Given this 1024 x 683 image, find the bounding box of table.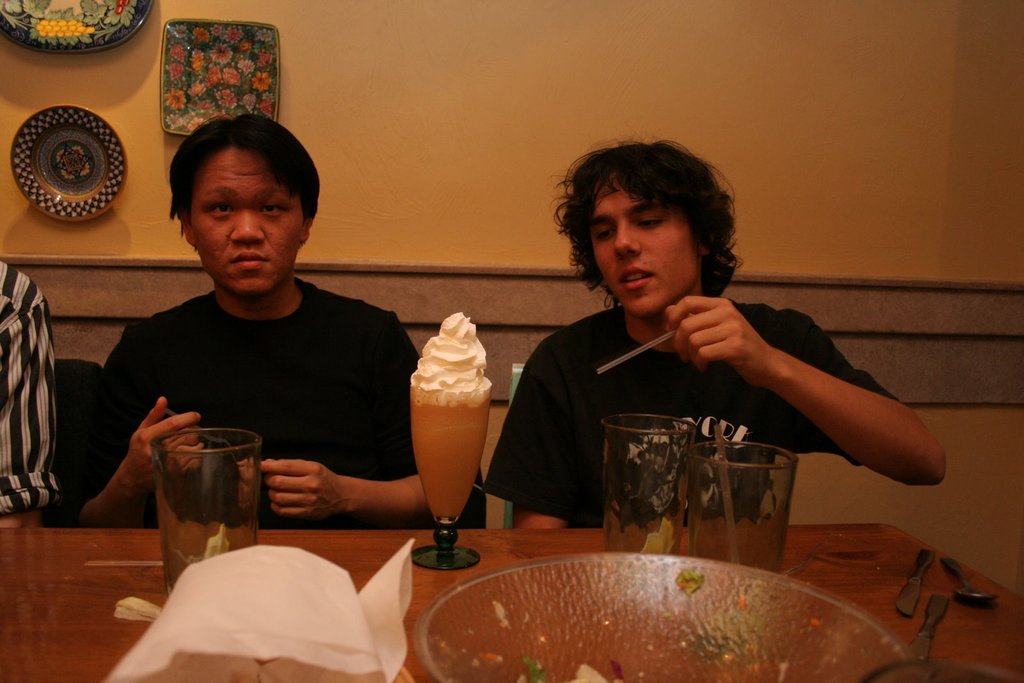
crop(65, 298, 909, 654).
